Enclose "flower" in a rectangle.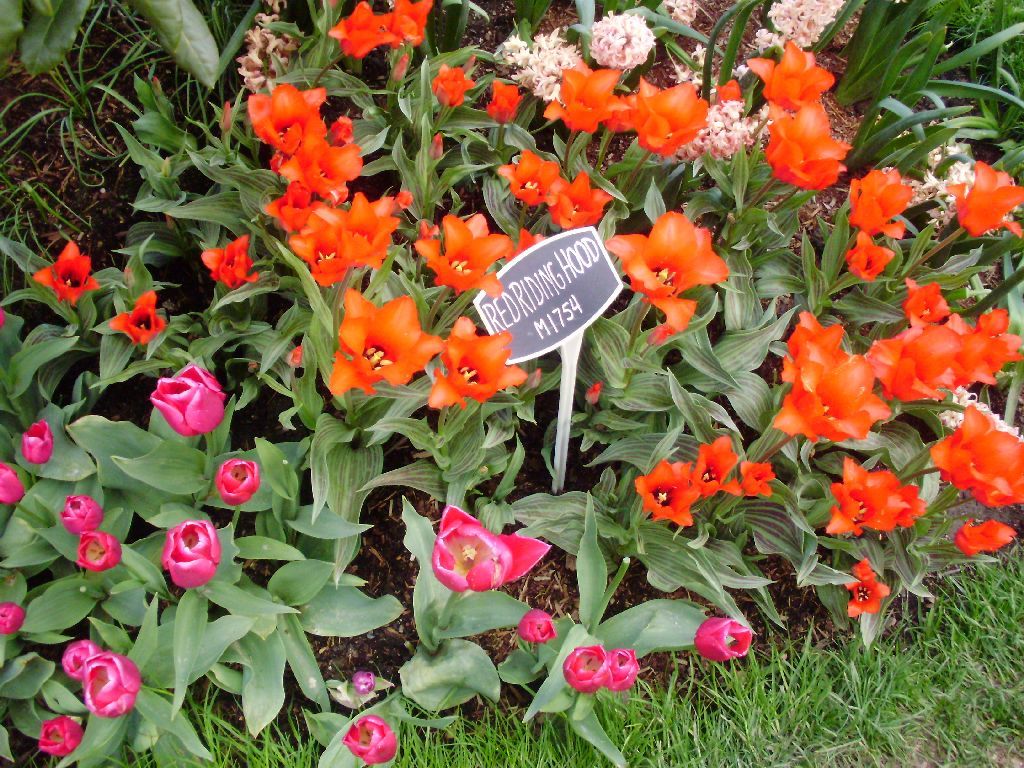
Rect(521, 608, 555, 645).
